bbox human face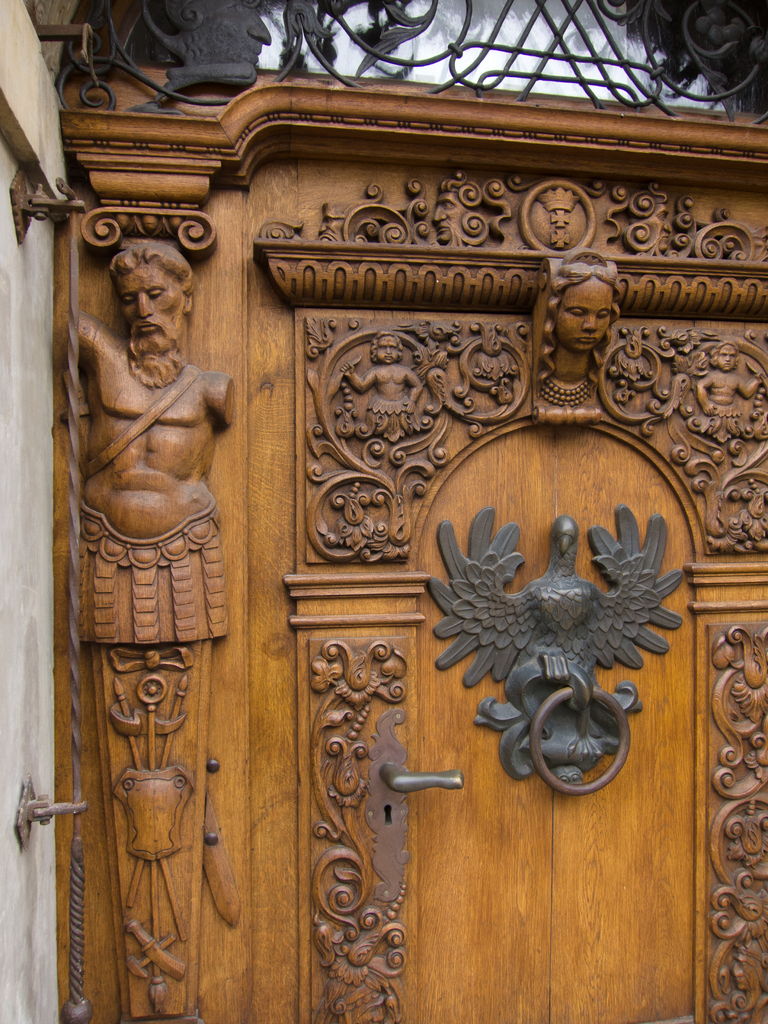
box=[557, 273, 618, 350]
